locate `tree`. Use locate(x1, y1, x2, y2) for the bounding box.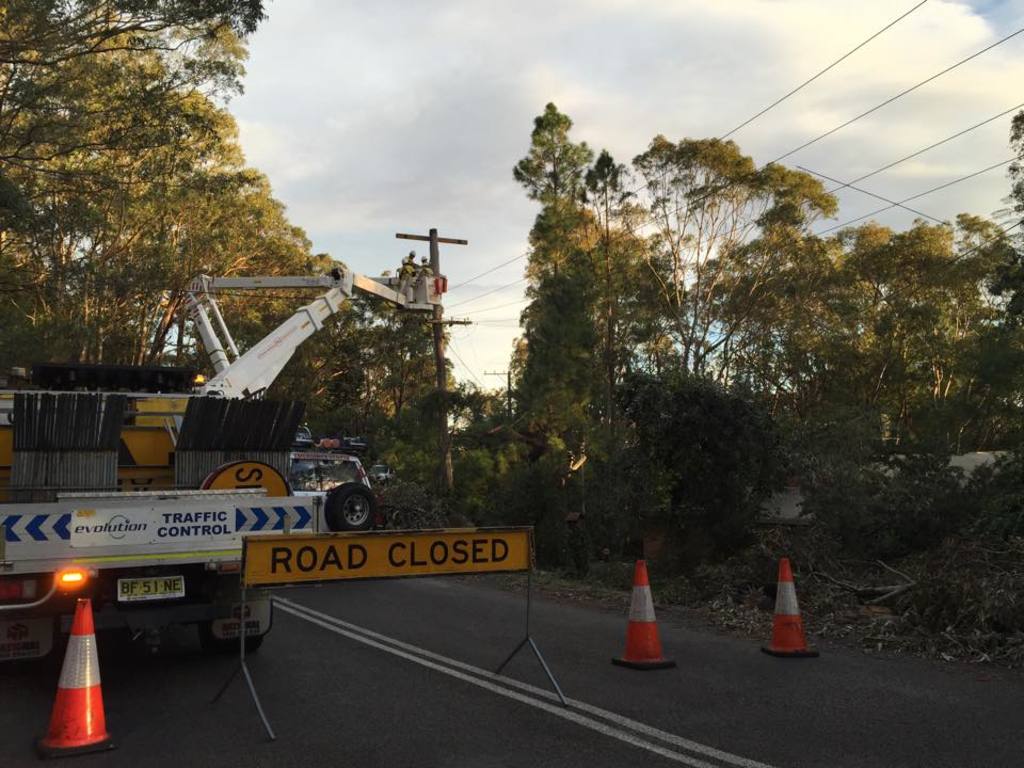
locate(551, 151, 690, 547).
